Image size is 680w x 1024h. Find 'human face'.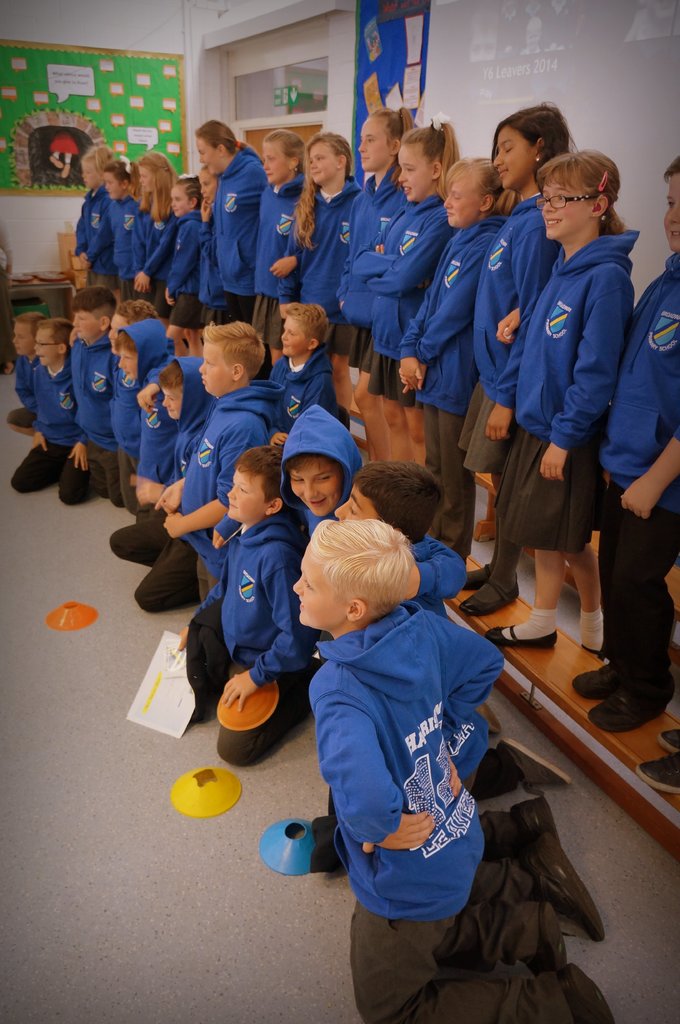
rect(265, 144, 290, 184).
